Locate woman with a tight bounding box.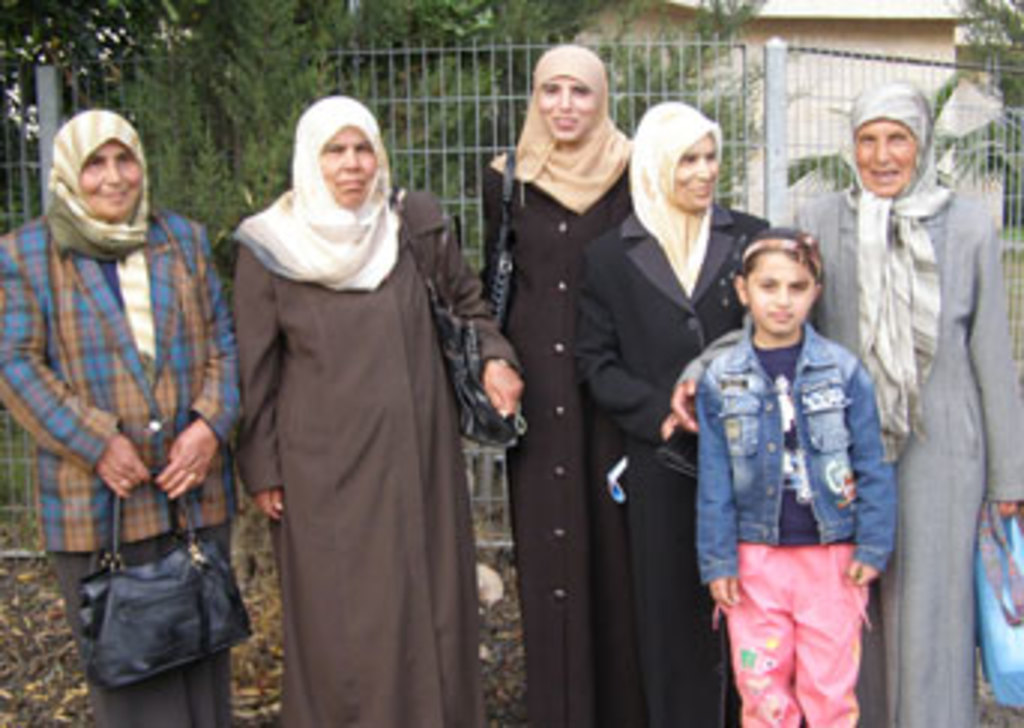
region(476, 42, 635, 725).
